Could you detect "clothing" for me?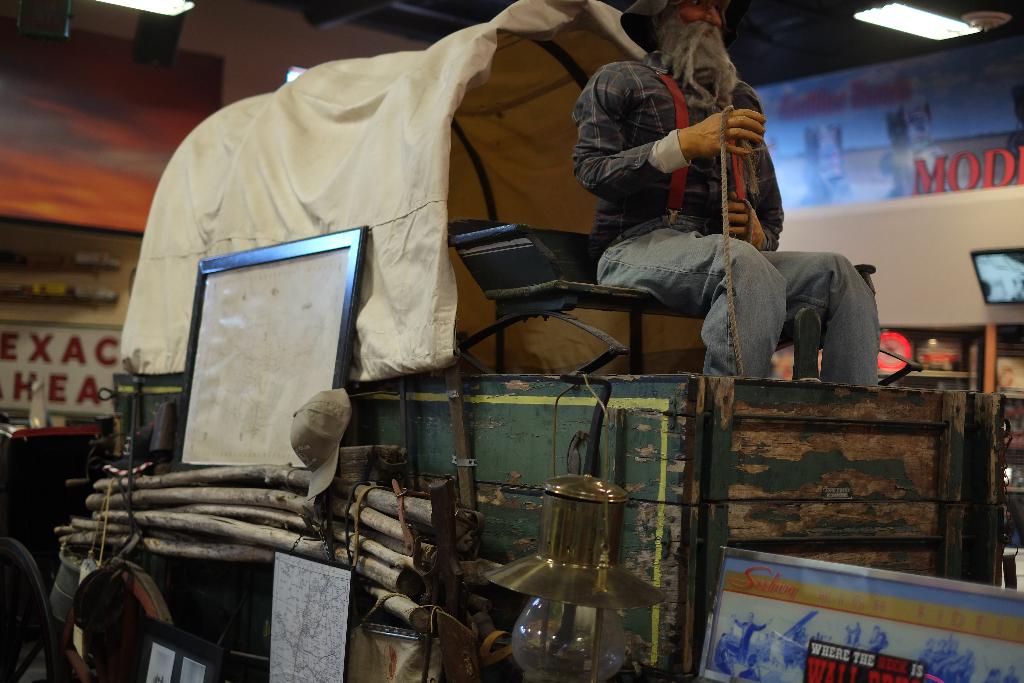
Detection result: crop(792, 631, 796, 645).
